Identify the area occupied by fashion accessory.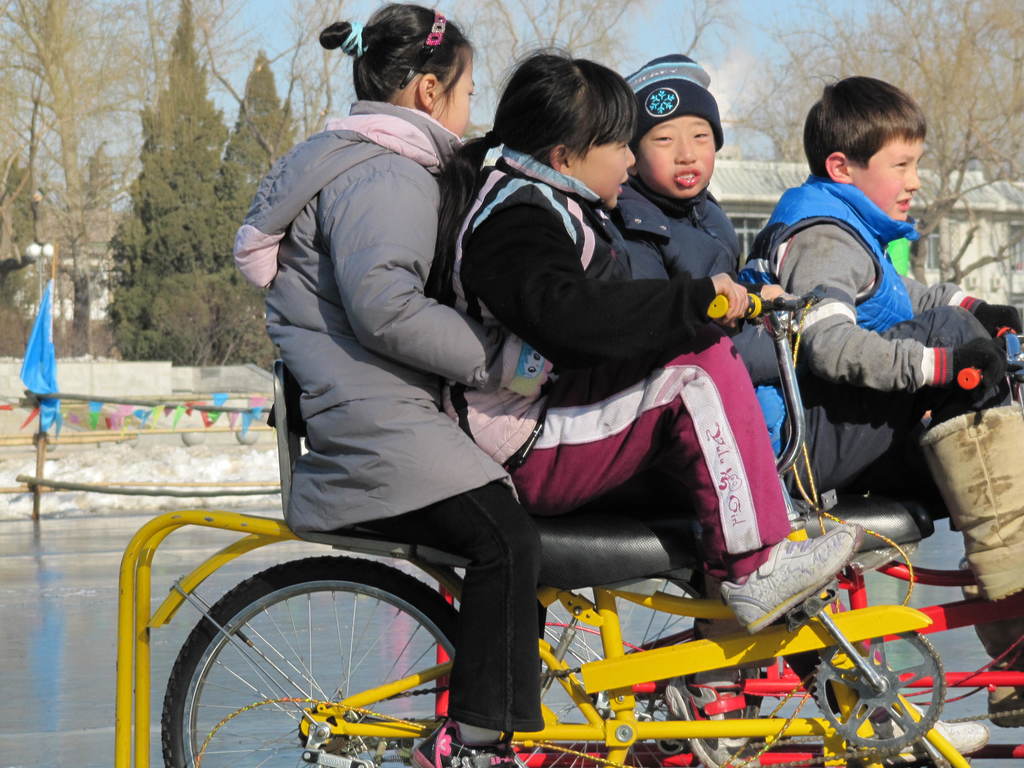
Area: (left=399, top=8, right=447, bottom=88).
